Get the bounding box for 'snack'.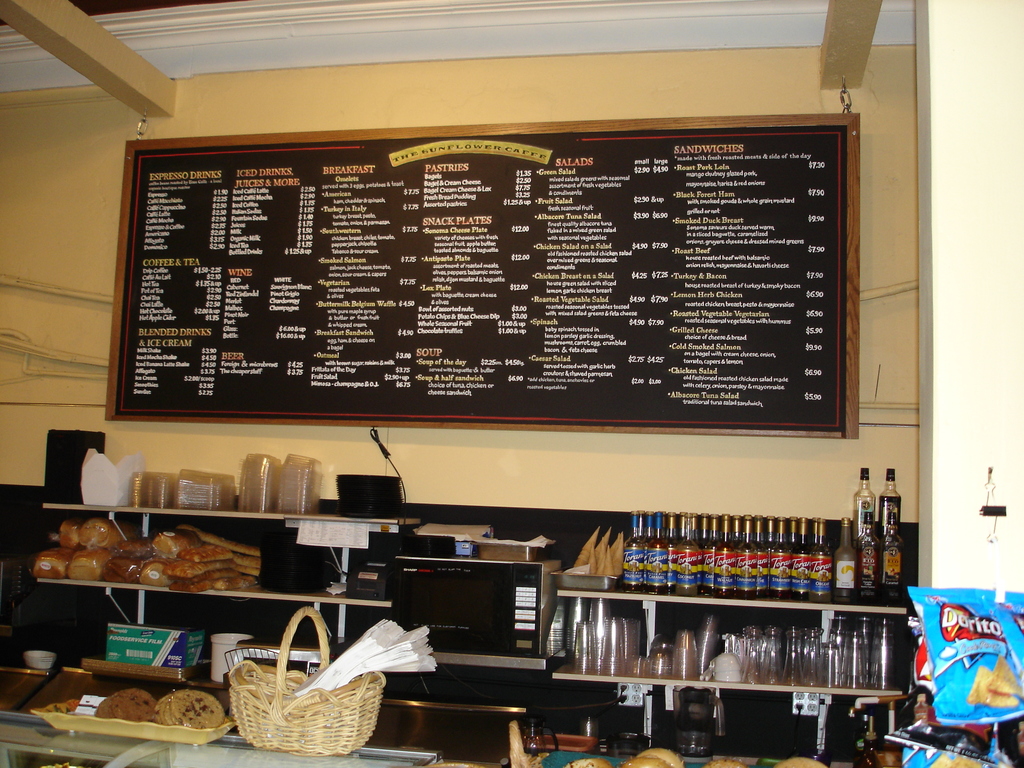
[left=154, top=685, right=228, bottom=728].
